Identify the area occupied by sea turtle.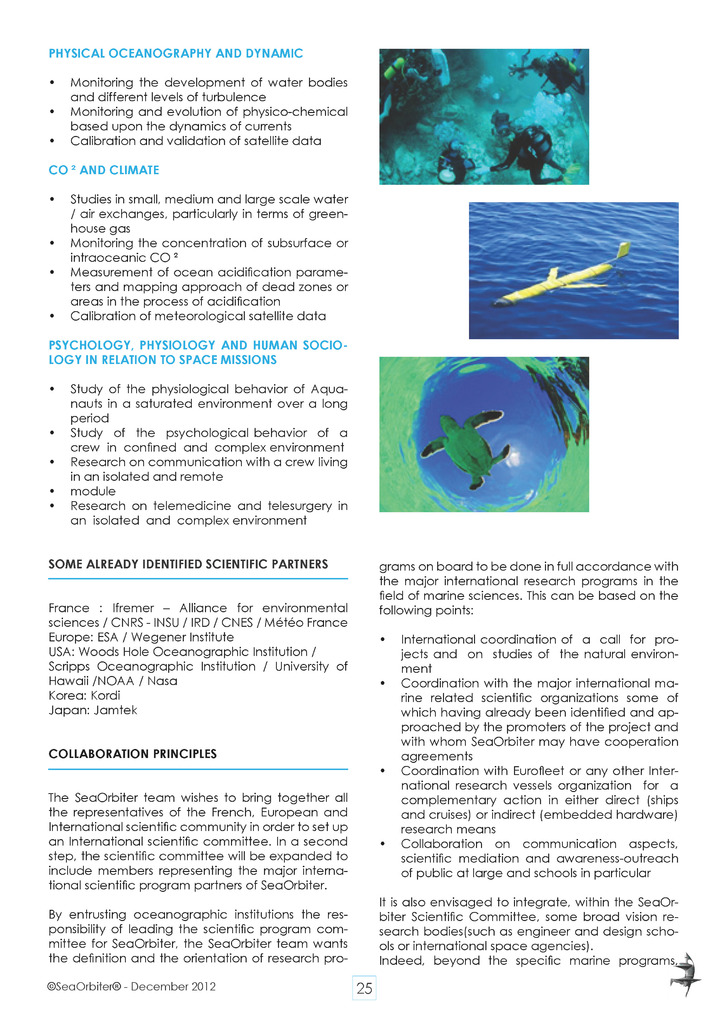
Area: (left=417, top=406, right=515, bottom=492).
